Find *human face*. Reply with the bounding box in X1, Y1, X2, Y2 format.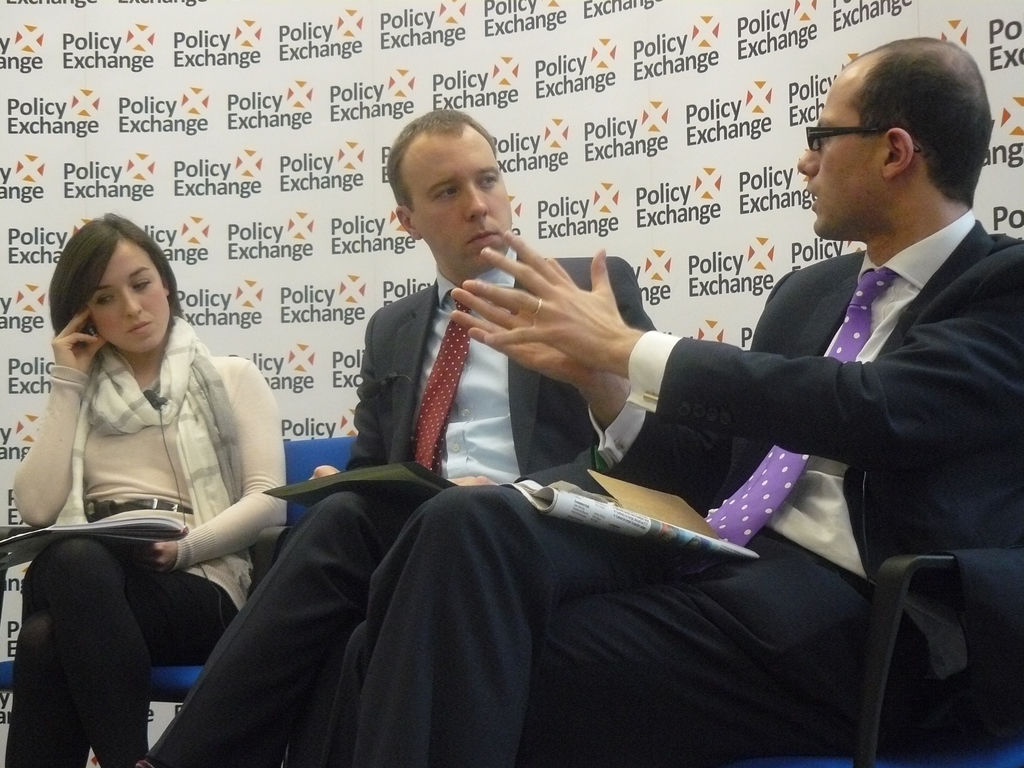
400, 141, 511, 268.
